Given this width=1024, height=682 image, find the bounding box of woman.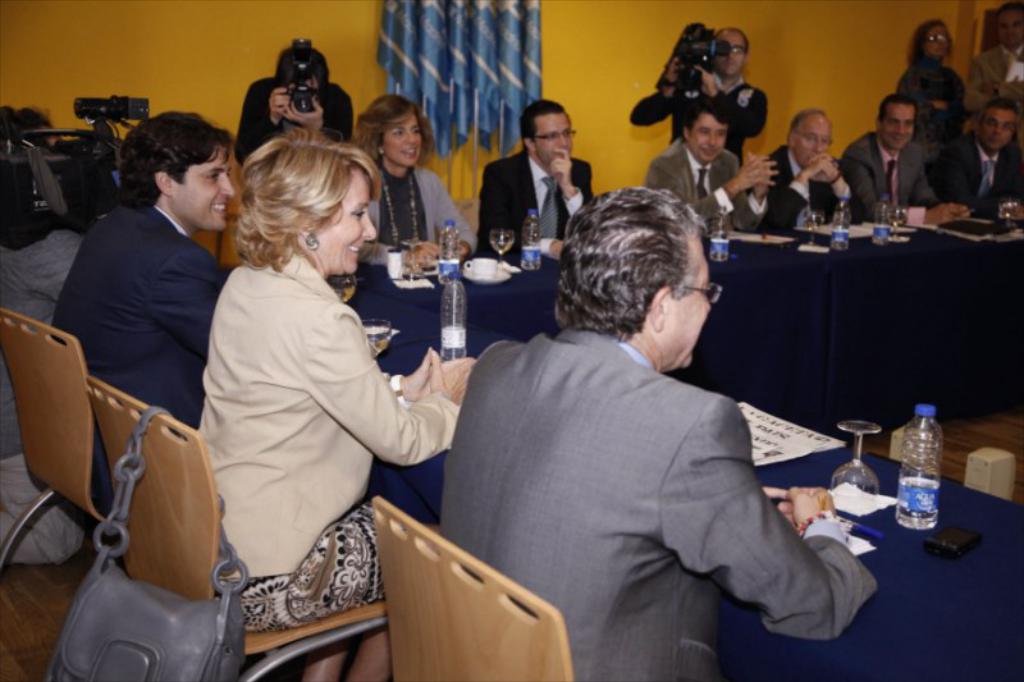
<box>161,111,447,631</box>.
